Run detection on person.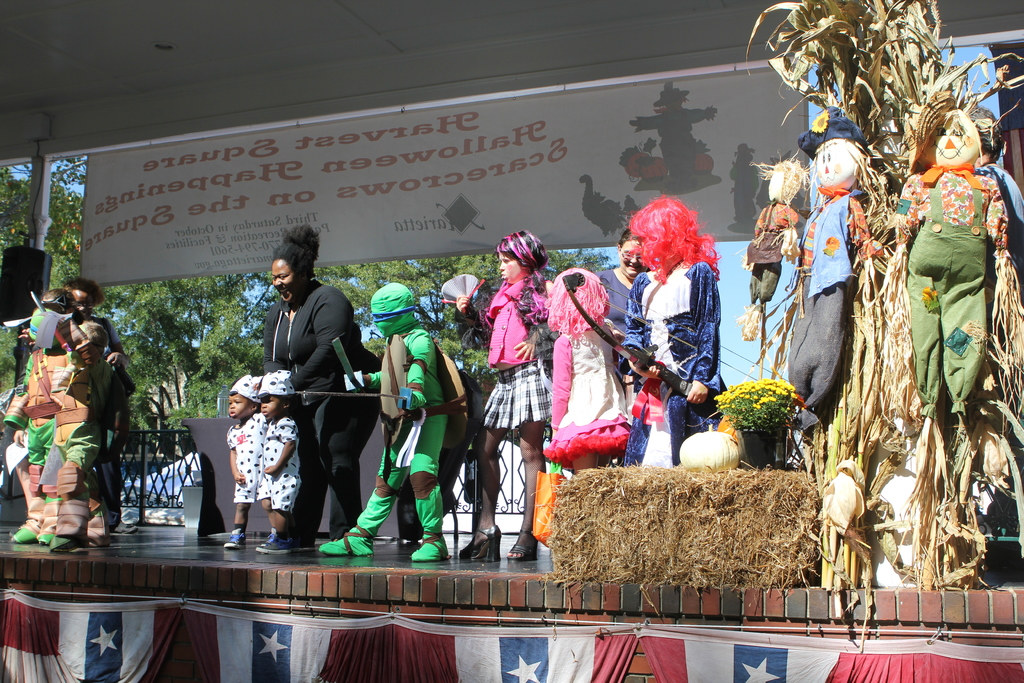
Result: bbox(629, 186, 732, 441).
